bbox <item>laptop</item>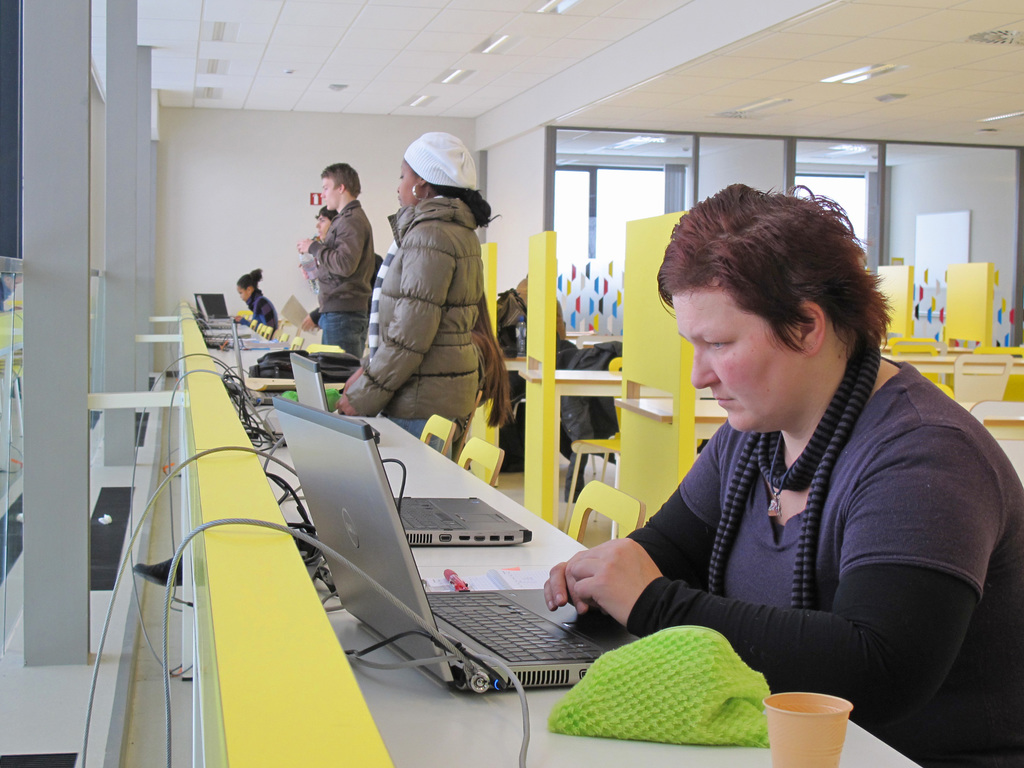
<bbox>288, 352, 534, 547</bbox>
